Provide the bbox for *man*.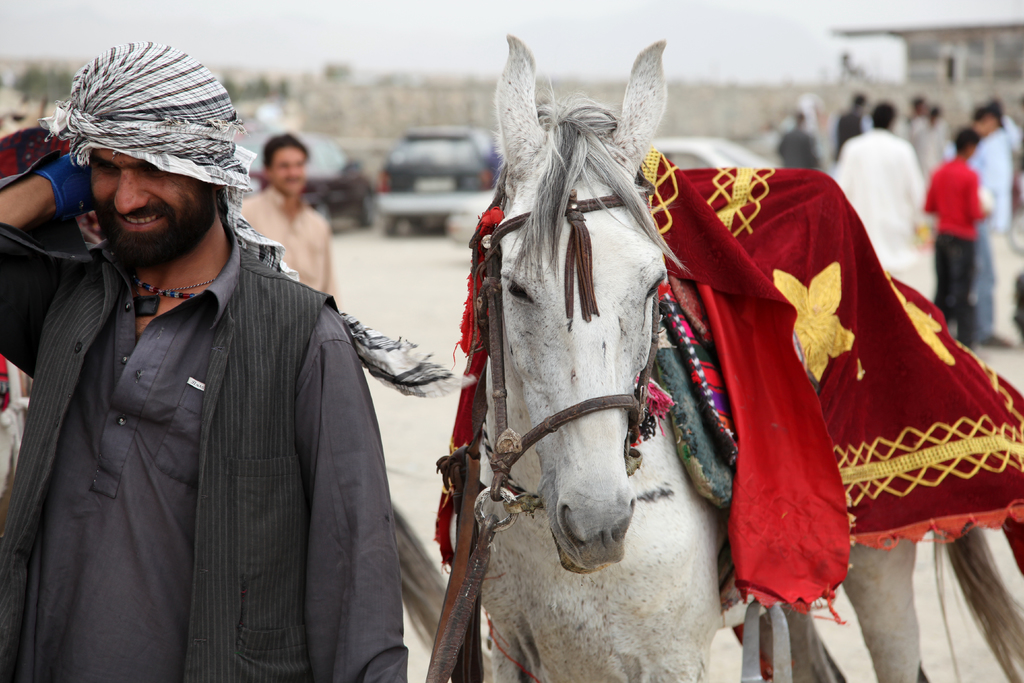
[x1=0, y1=36, x2=425, y2=661].
